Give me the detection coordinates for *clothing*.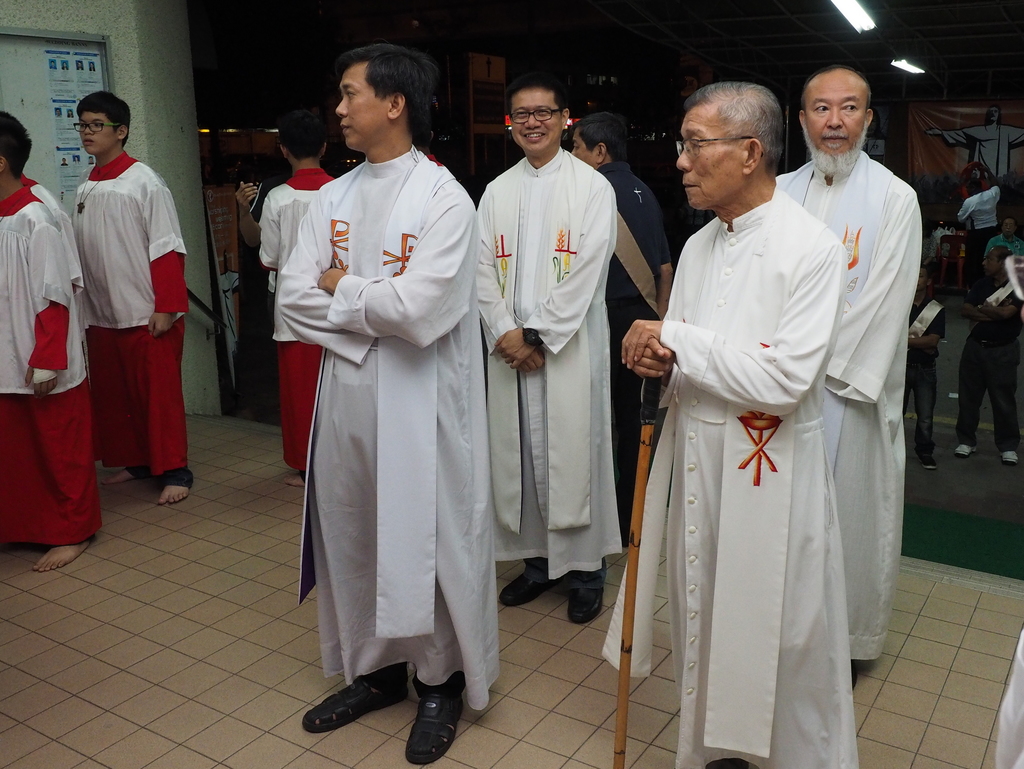
583/161/675/556.
